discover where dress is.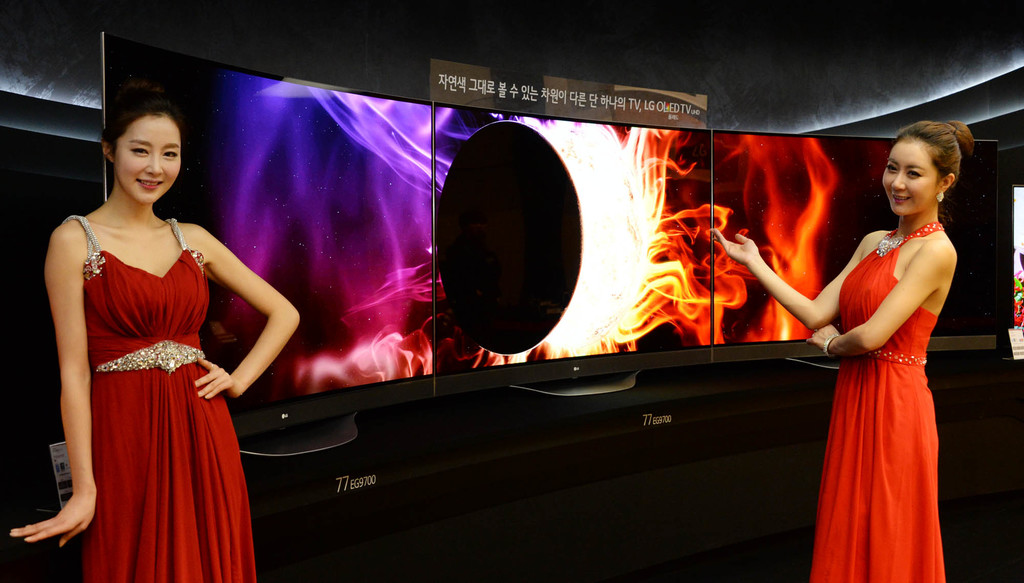
Discovered at 809,222,943,582.
